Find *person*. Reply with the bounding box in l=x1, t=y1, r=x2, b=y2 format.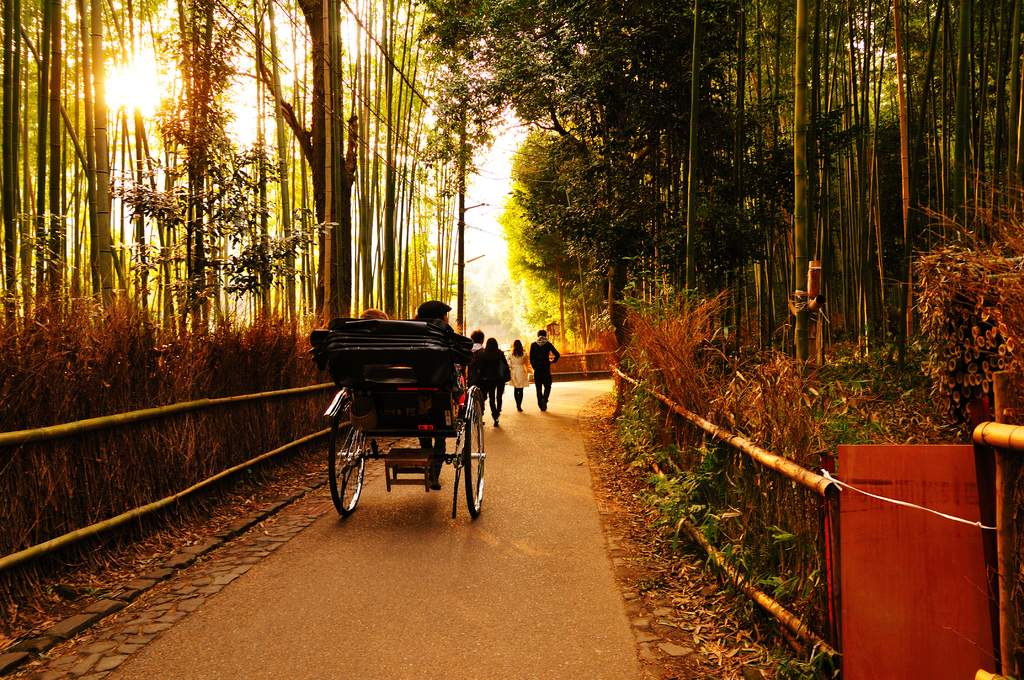
l=524, t=330, r=562, b=412.
